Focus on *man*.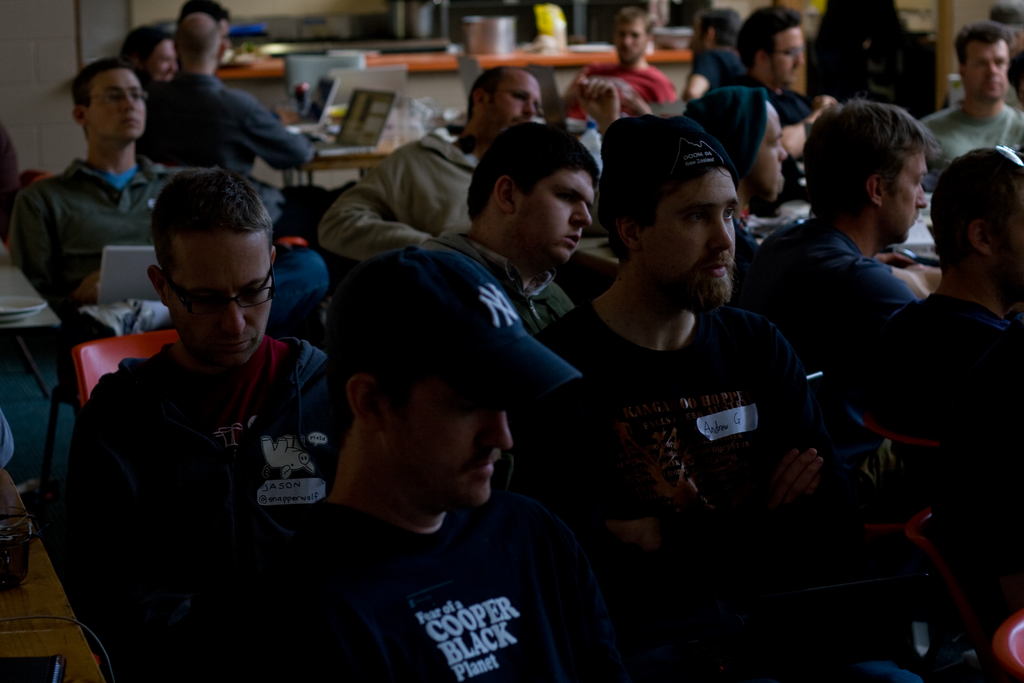
Focused at 735,95,936,396.
